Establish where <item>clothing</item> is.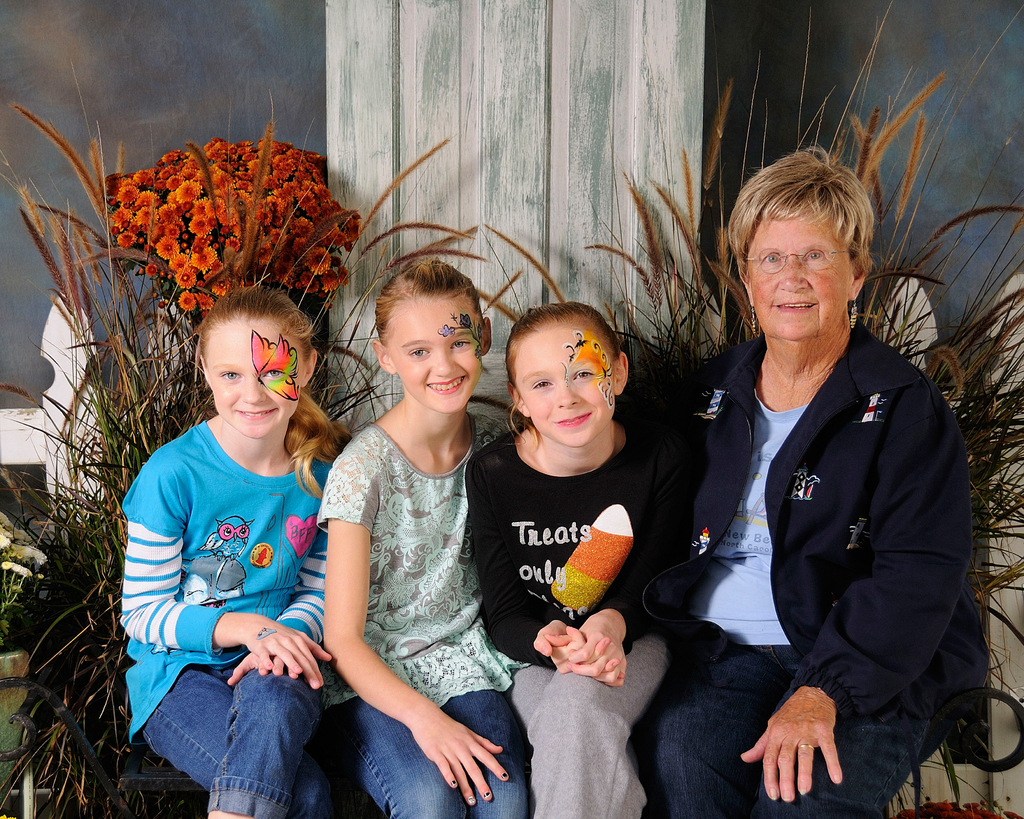
Established at (610,330,993,818).
